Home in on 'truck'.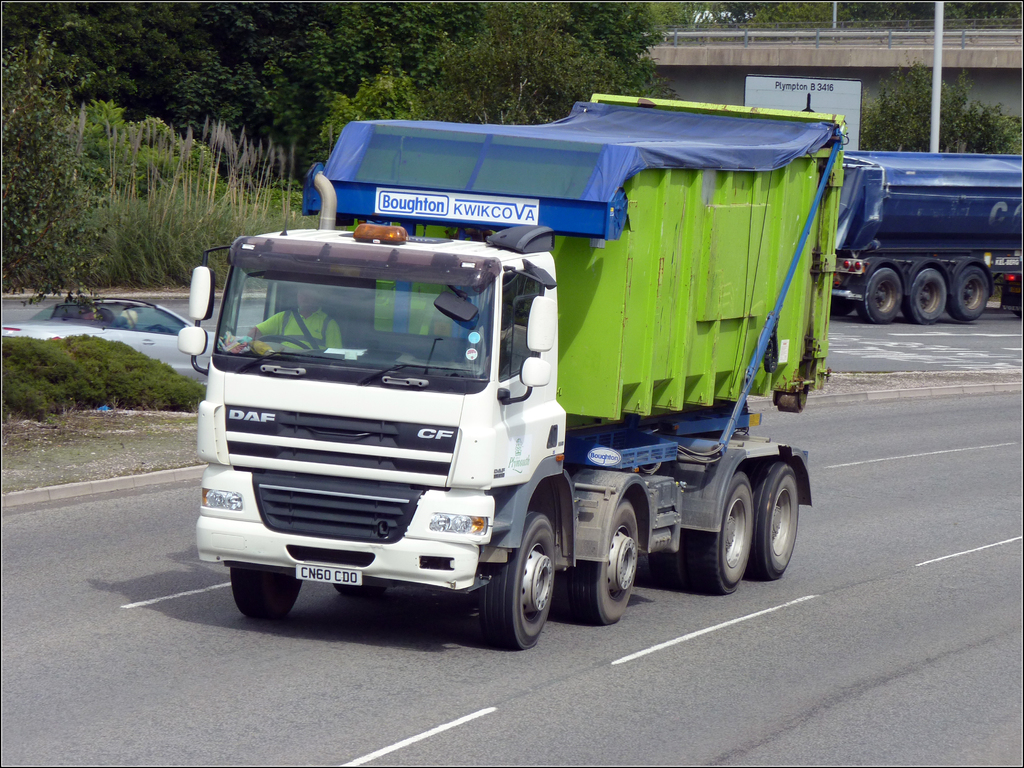
Homed in at 194 113 849 661.
